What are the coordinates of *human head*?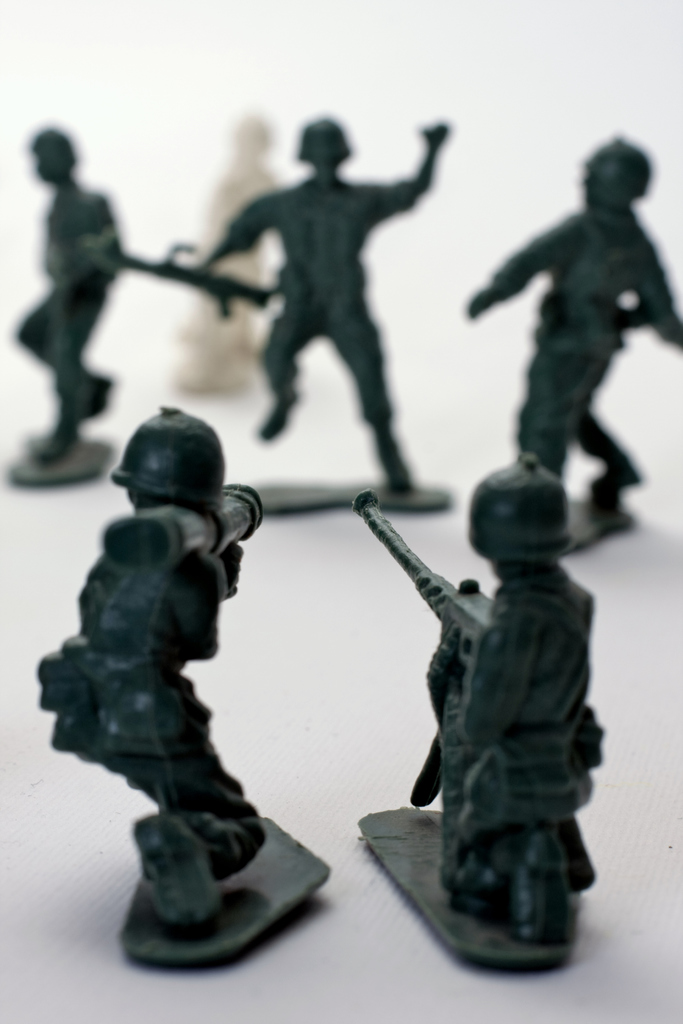
x1=297 y1=120 x2=351 y2=173.
